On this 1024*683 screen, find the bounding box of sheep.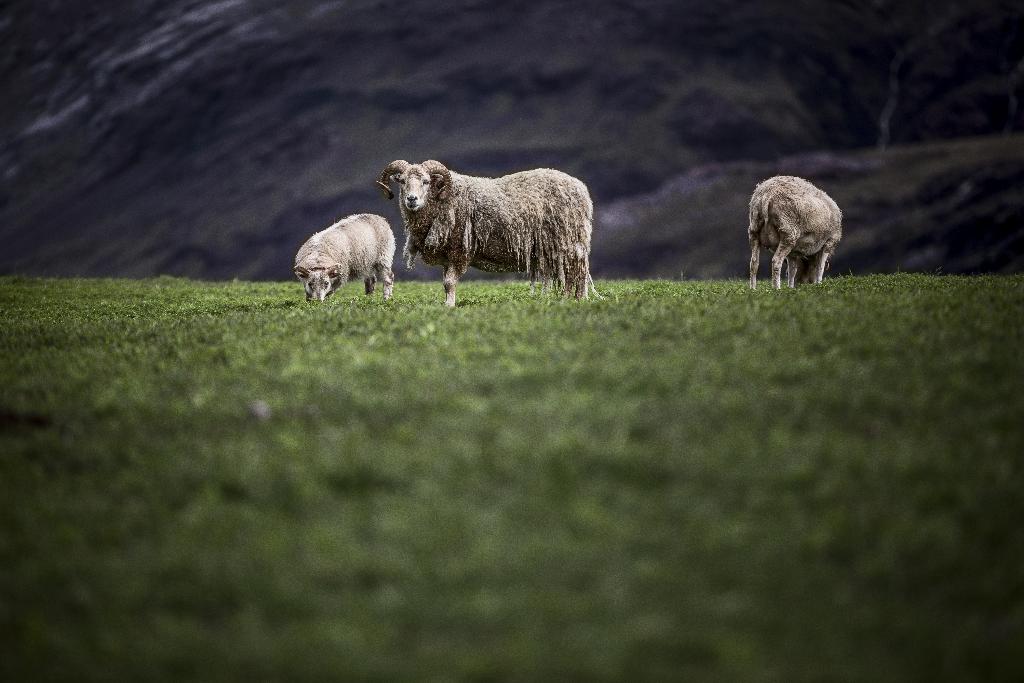
Bounding box: BBox(292, 215, 394, 304).
